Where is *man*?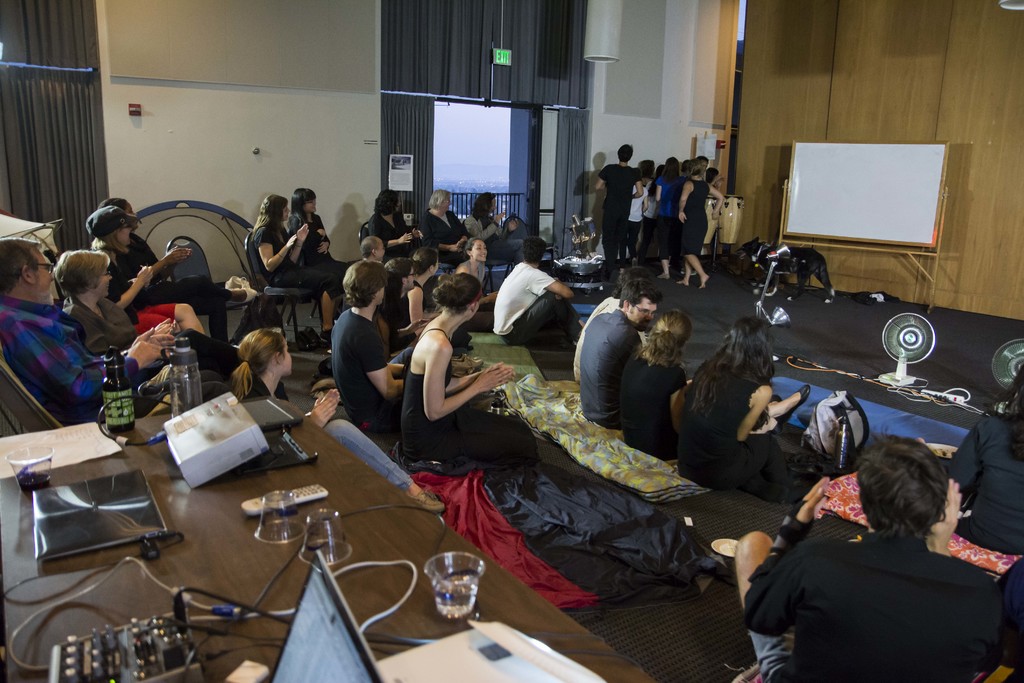
select_region(739, 441, 1023, 679).
